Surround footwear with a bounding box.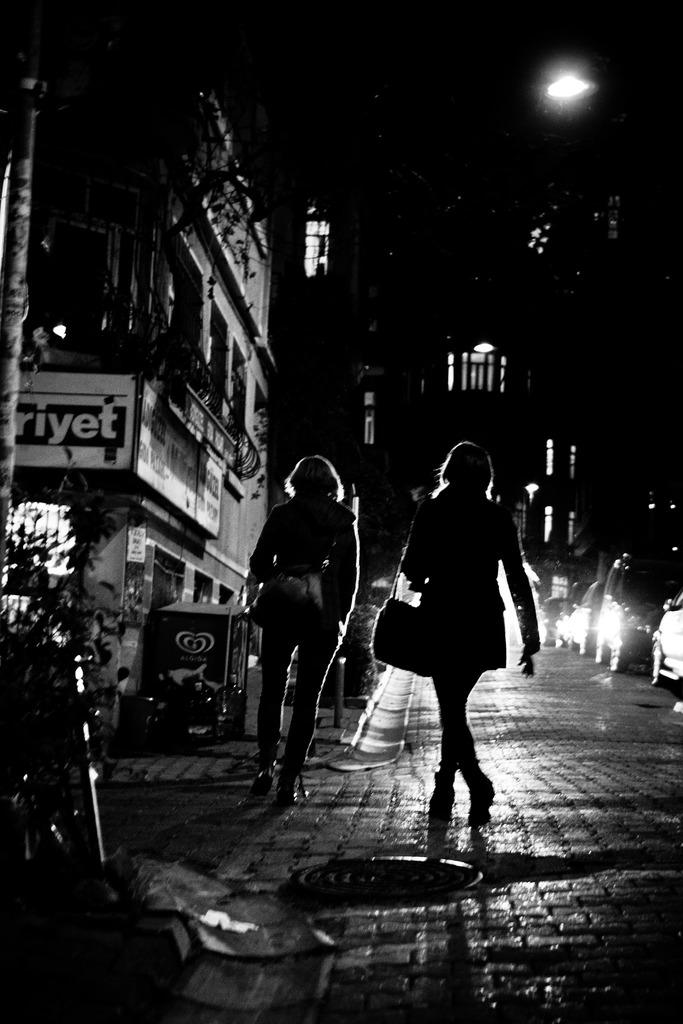
456, 756, 500, 822.
